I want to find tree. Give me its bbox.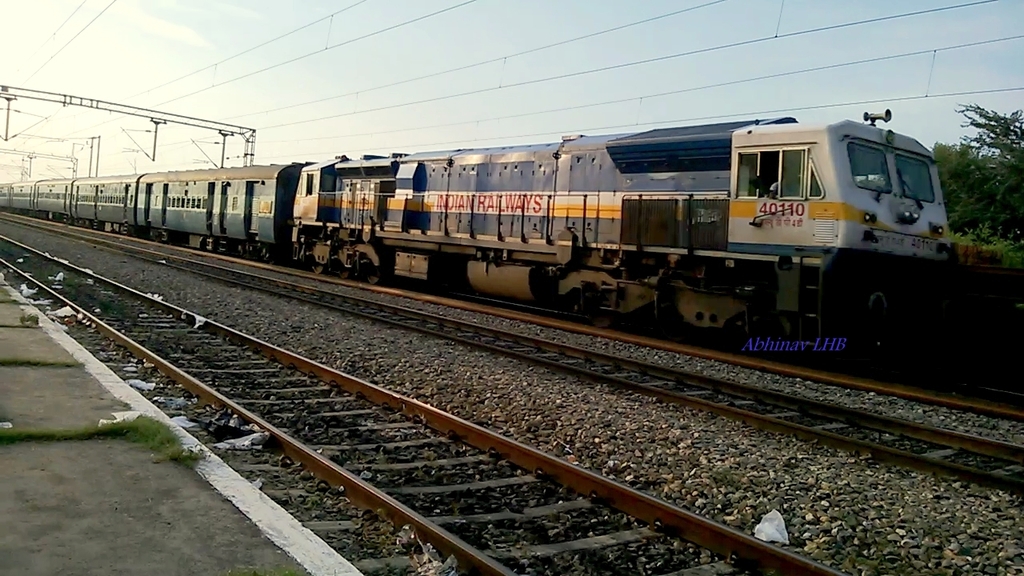
box=[952, 103, 1023, 248].
